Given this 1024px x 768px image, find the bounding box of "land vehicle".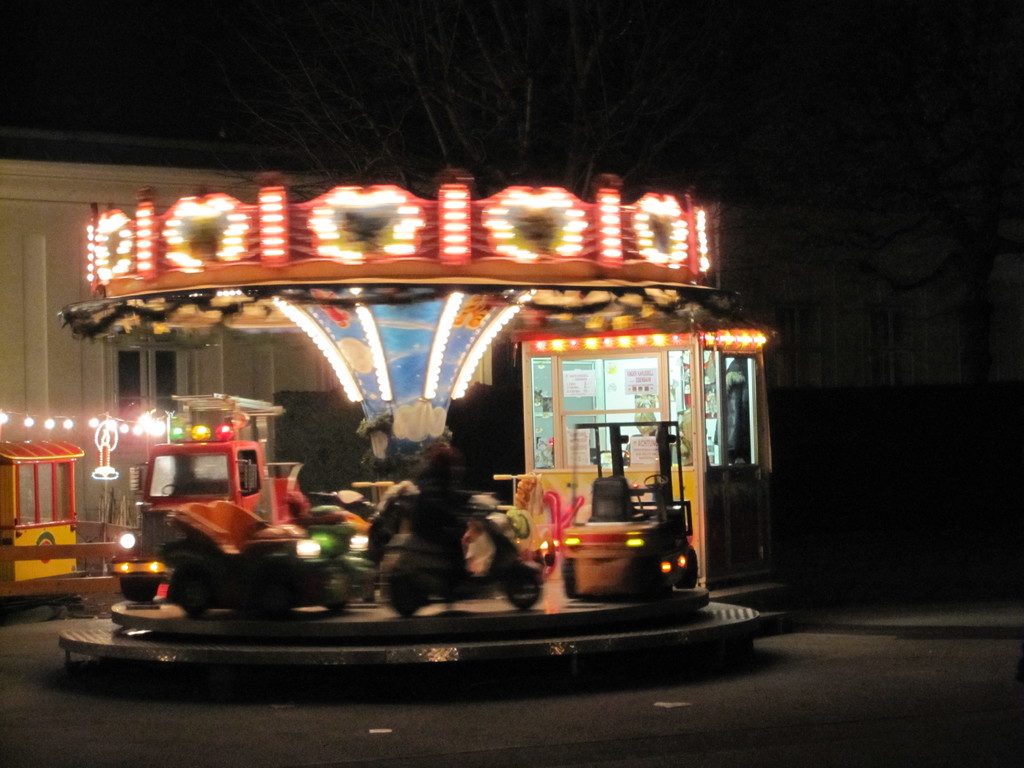
[375, 493, 545, 618].
